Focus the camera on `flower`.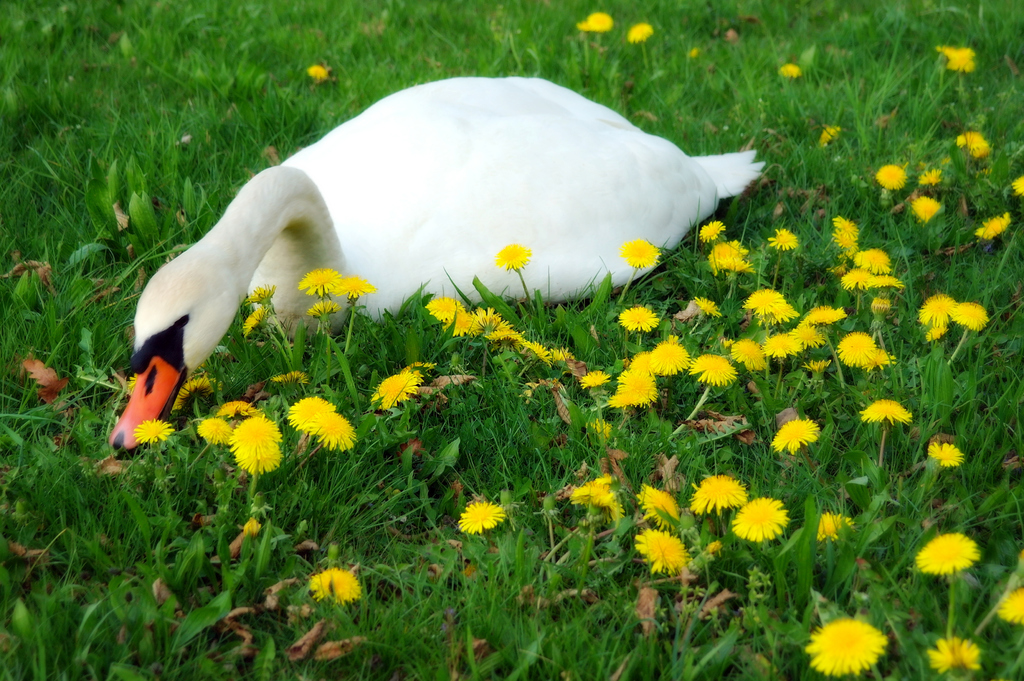
Focus region: (770, 230, 794, 252).
